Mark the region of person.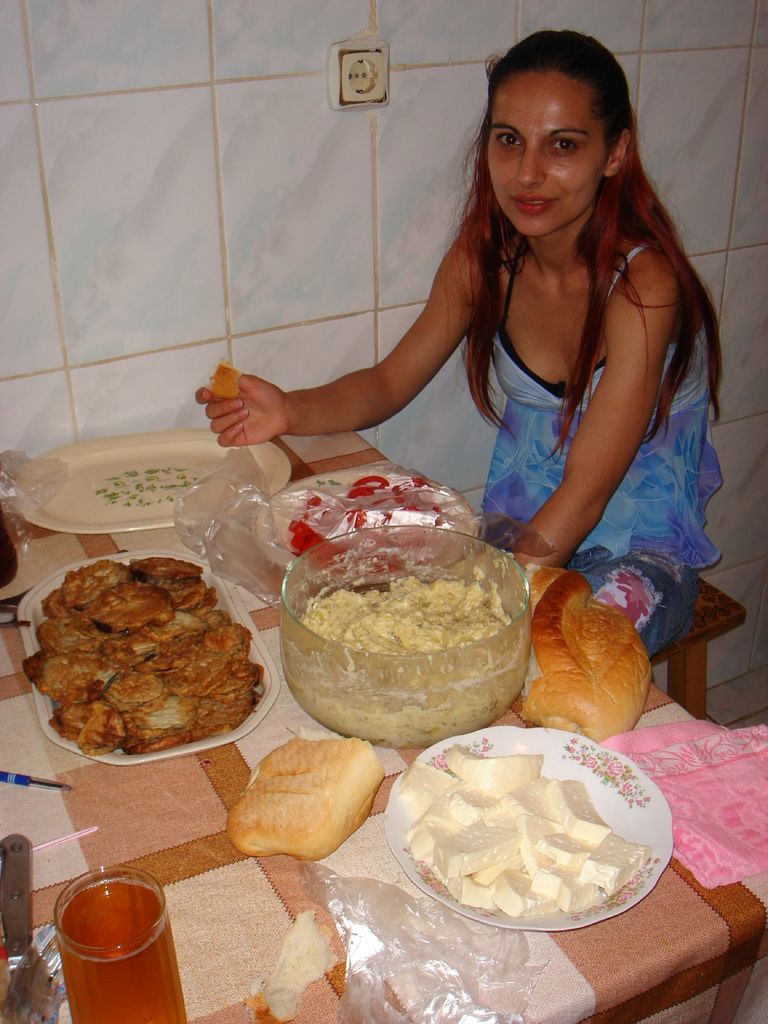
Region: 193/28/723/660.
